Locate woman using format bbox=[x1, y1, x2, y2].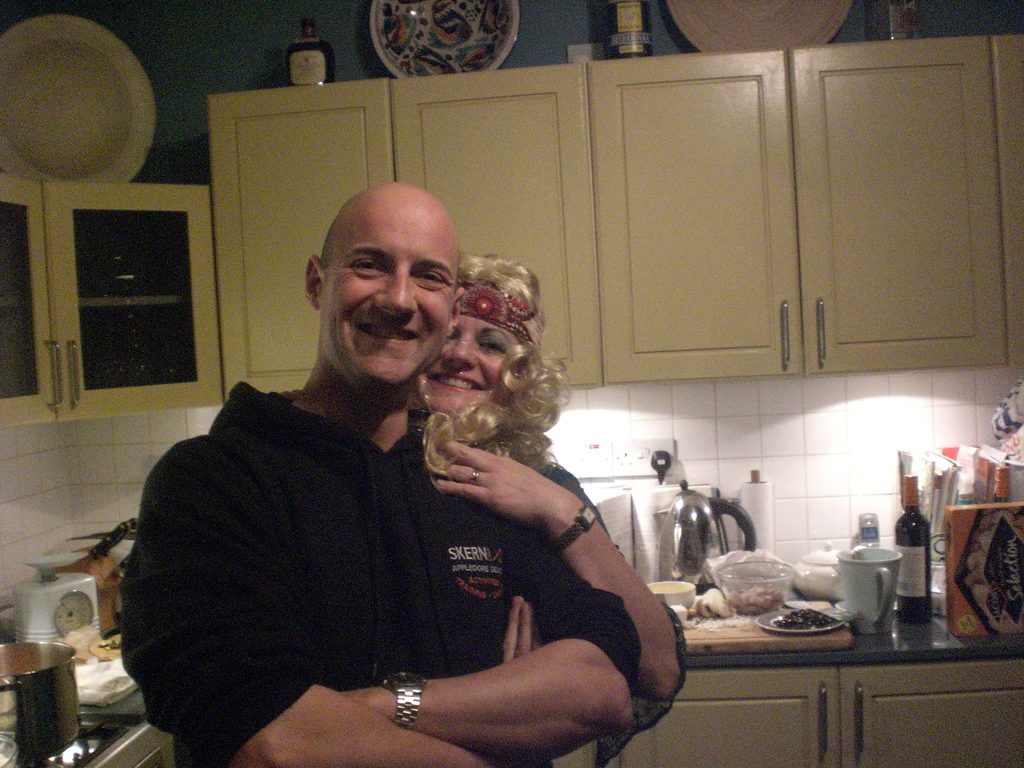
bbox=[410, 250, 682, 762].
